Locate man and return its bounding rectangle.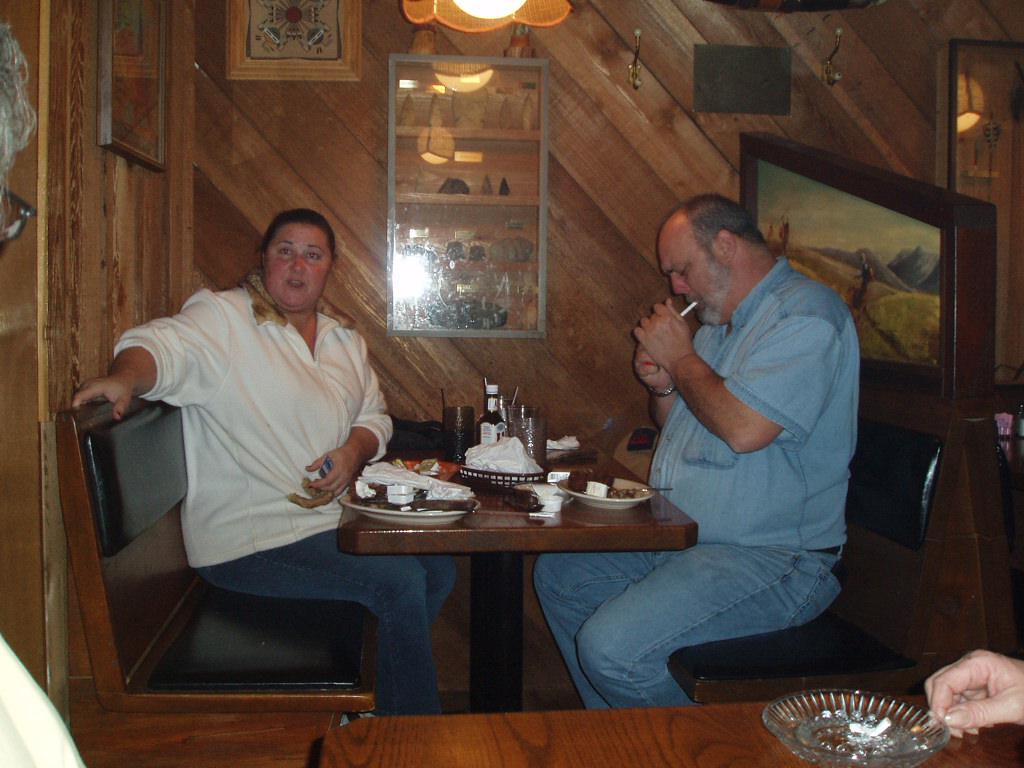
crop(595, 175, 884, 710).
